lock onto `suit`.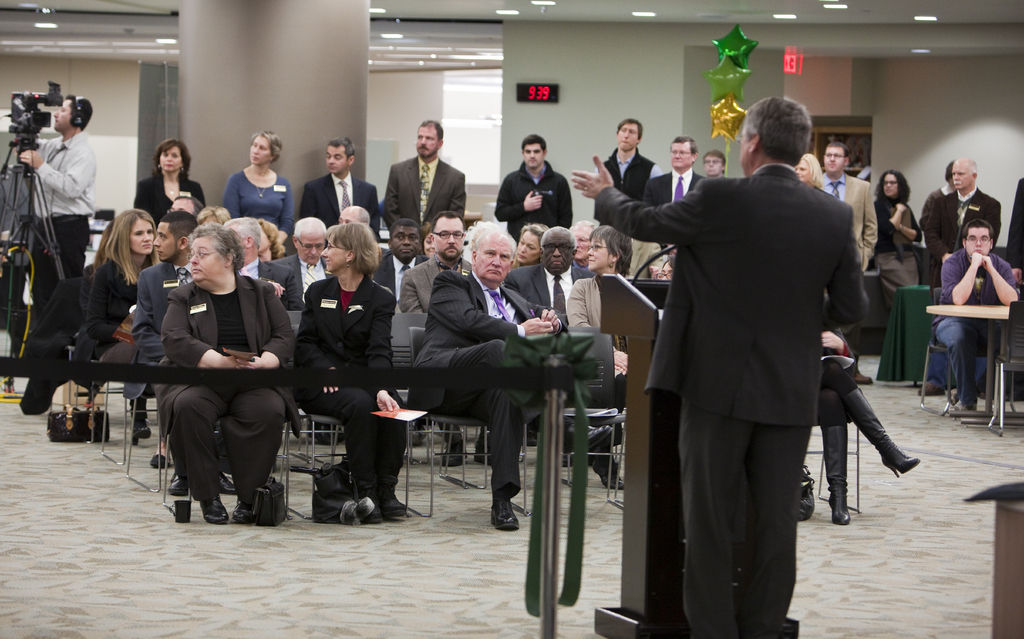
Locked: crop(154, 271, 301, 501).
